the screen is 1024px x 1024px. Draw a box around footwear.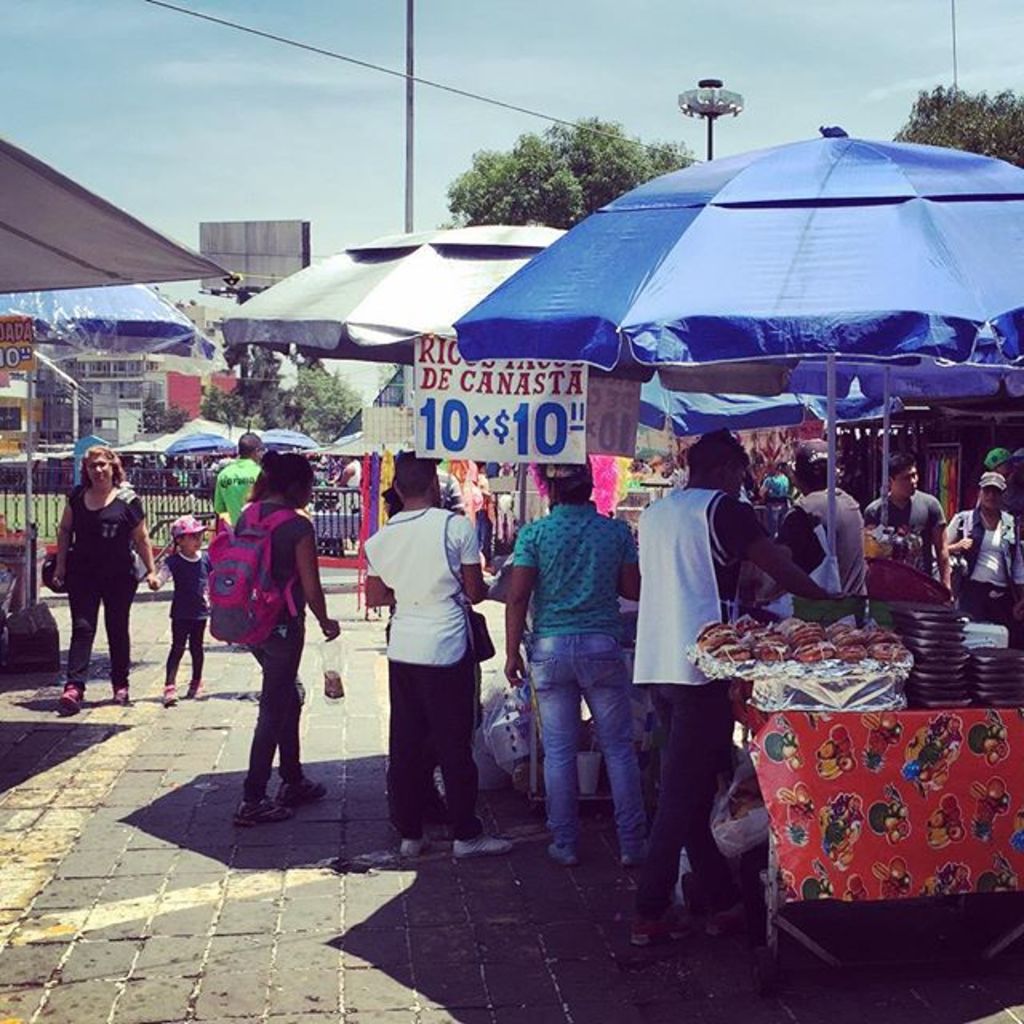
[x1=544, y1=838, x2=581, y2=869].
